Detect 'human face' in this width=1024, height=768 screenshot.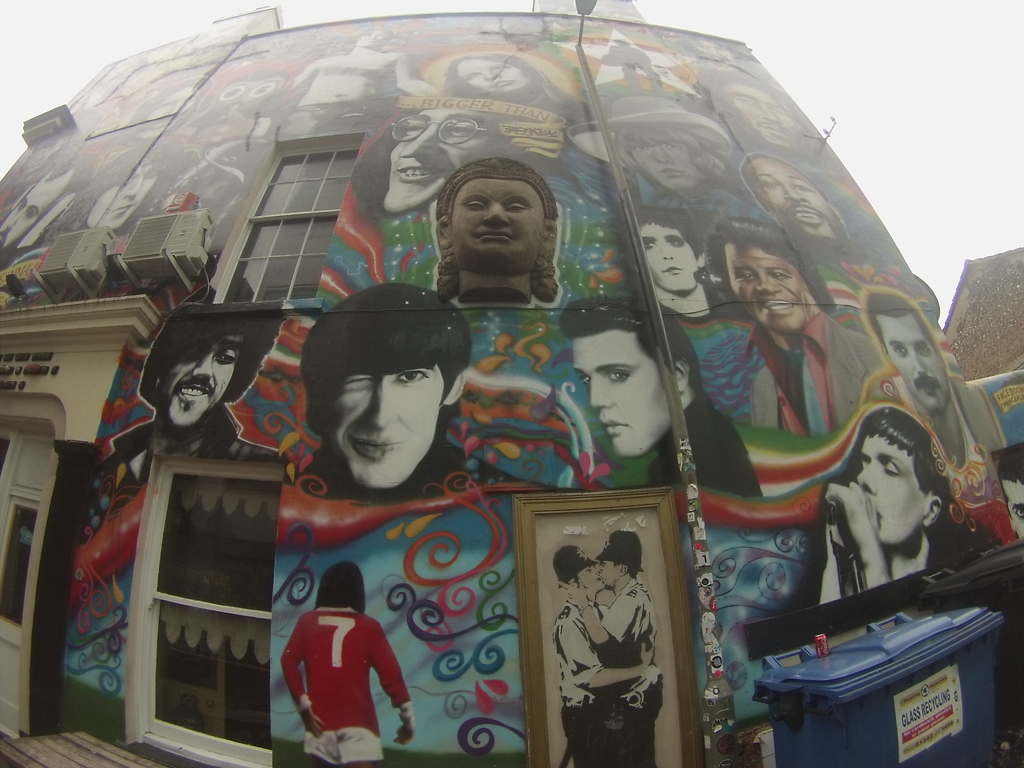
Detection: pyautogui.locateOnScreen(723, 239, 806, 332).
